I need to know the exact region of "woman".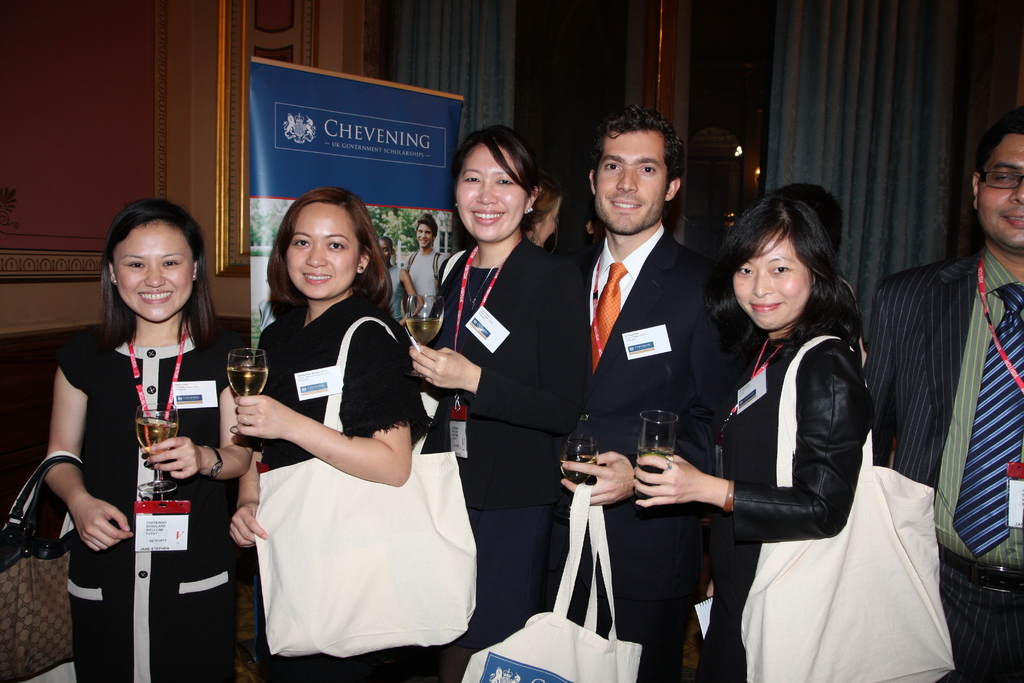
Region: {"left": 408, "top": 124, "right": 584, "bottom": 651}.
